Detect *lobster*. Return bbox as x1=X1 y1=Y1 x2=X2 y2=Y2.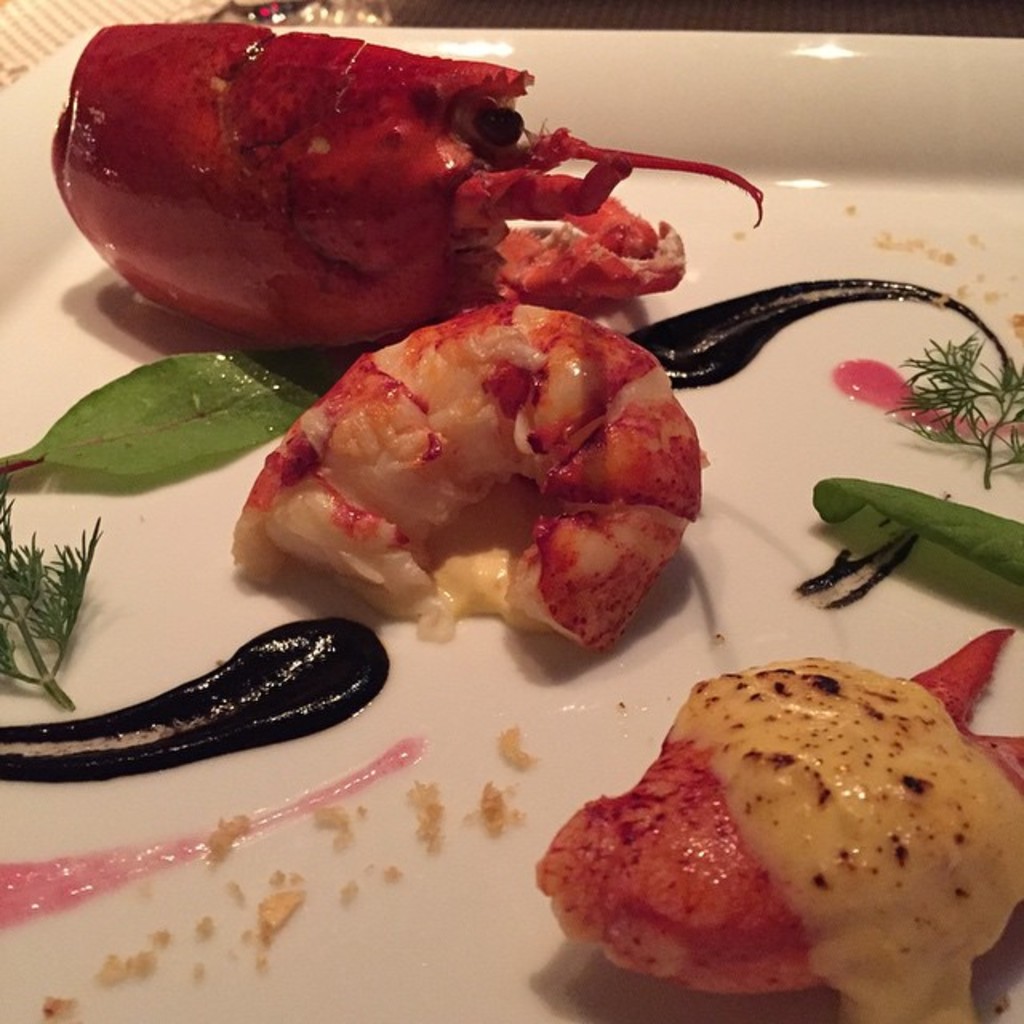
x1=224 y1=309 x2=699 y2=650.
